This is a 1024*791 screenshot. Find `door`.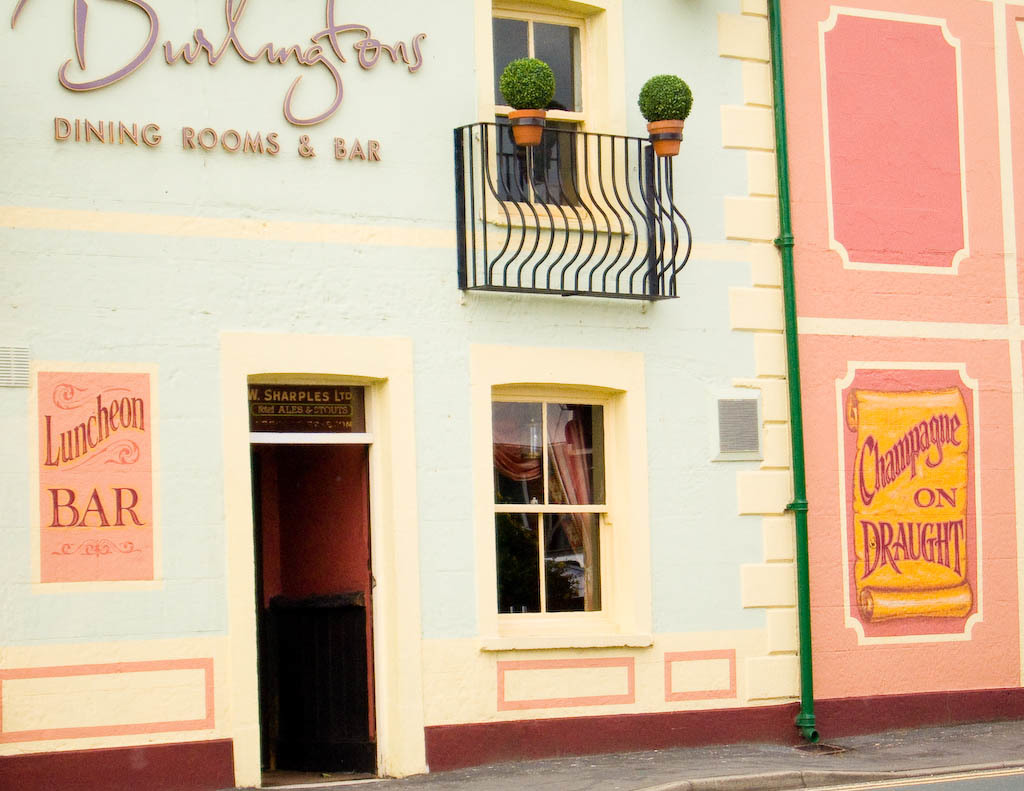
Bounding box: [239, 364, 401, 782].
